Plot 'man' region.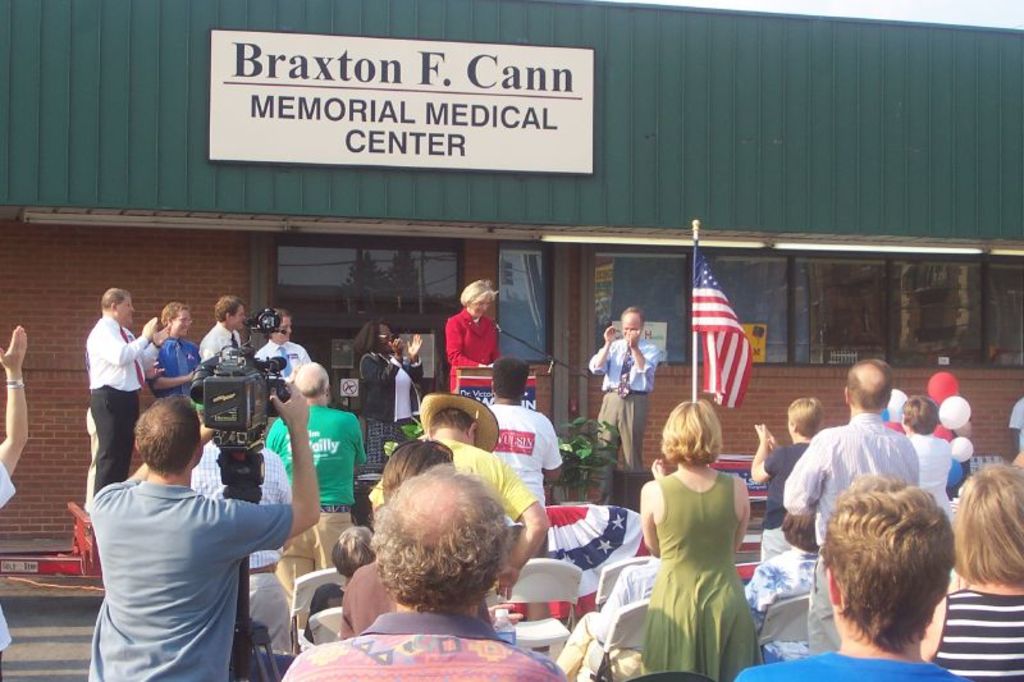
Plotted at <box>88,292,166,493</box>.
